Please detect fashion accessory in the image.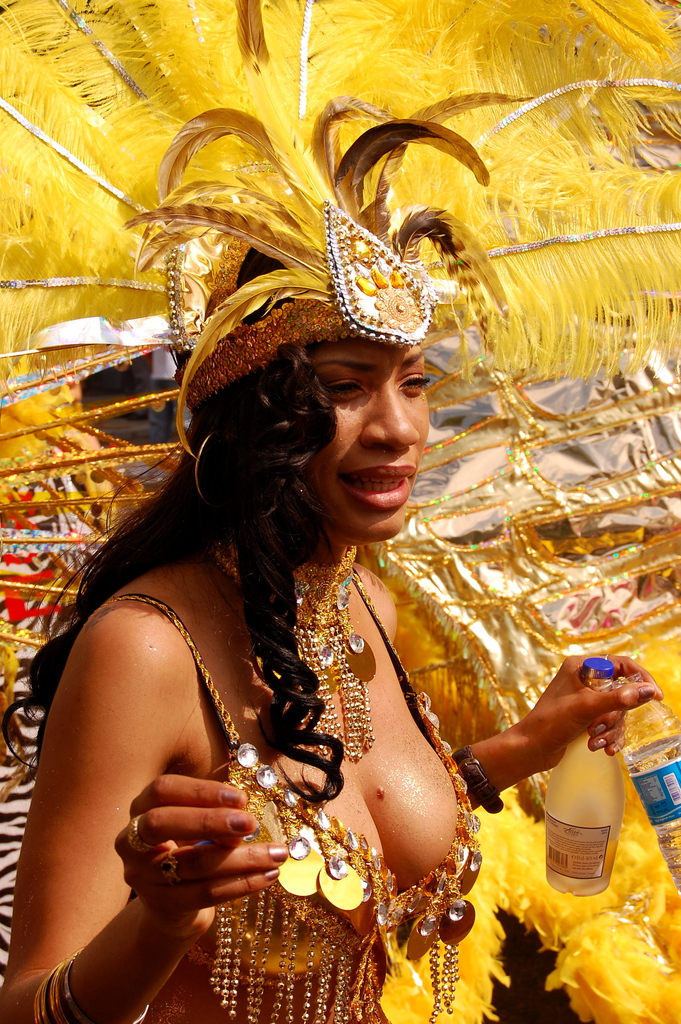
bbox=(192, 424, 278, 521).
